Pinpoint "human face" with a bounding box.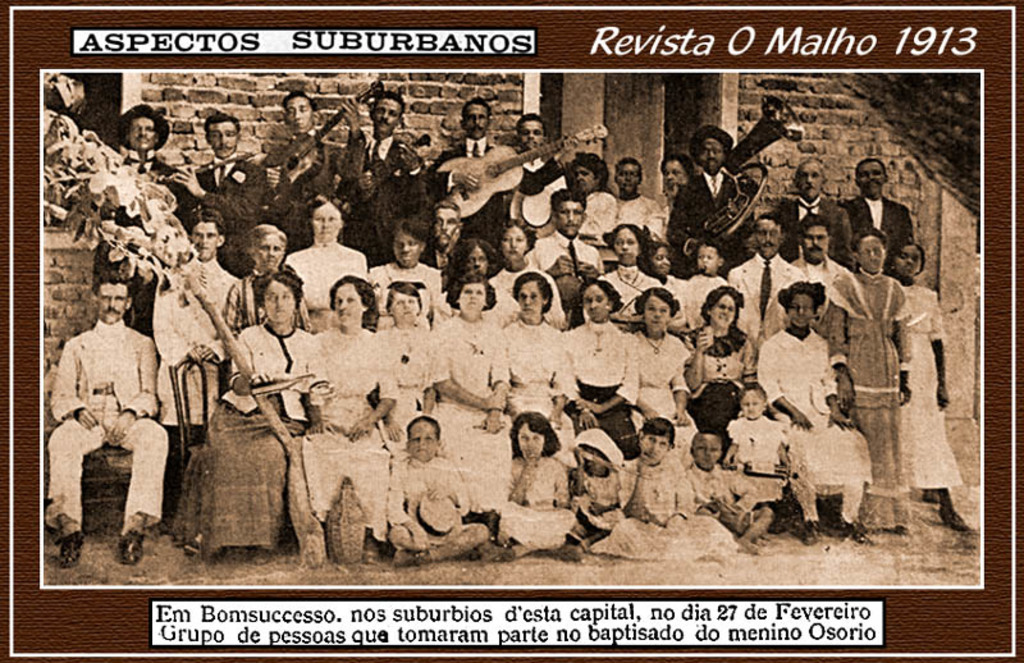
detection(582, 285, 605, 319).
